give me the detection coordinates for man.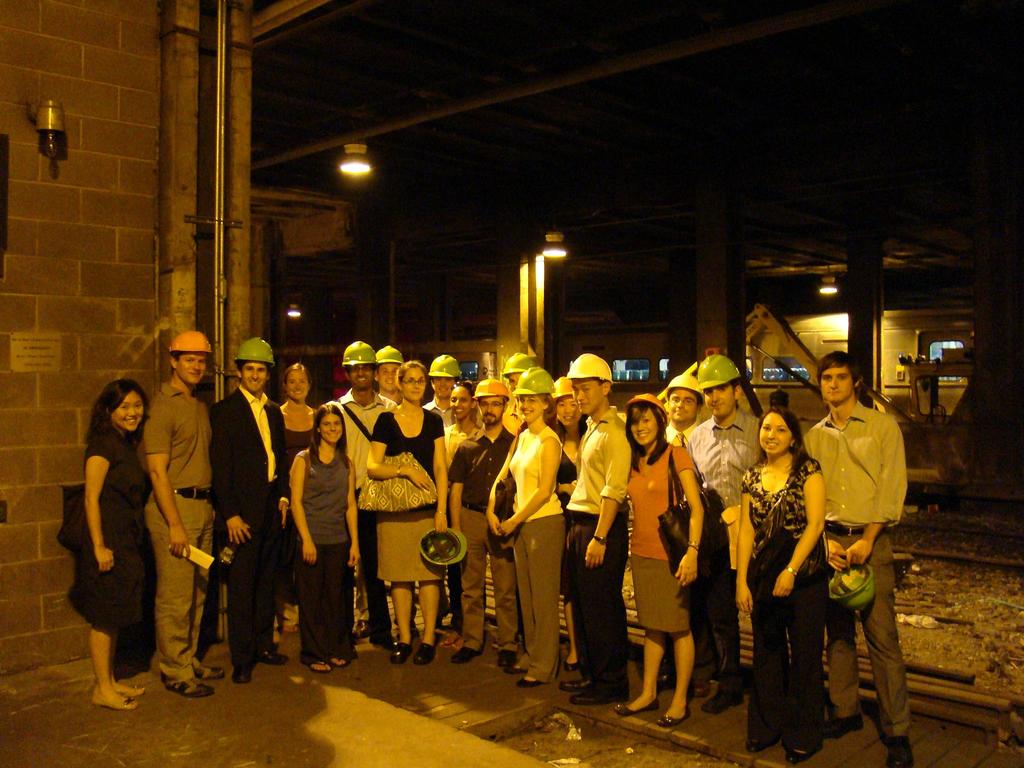
<bbox>683, 352, 767, 716</bbox>.
